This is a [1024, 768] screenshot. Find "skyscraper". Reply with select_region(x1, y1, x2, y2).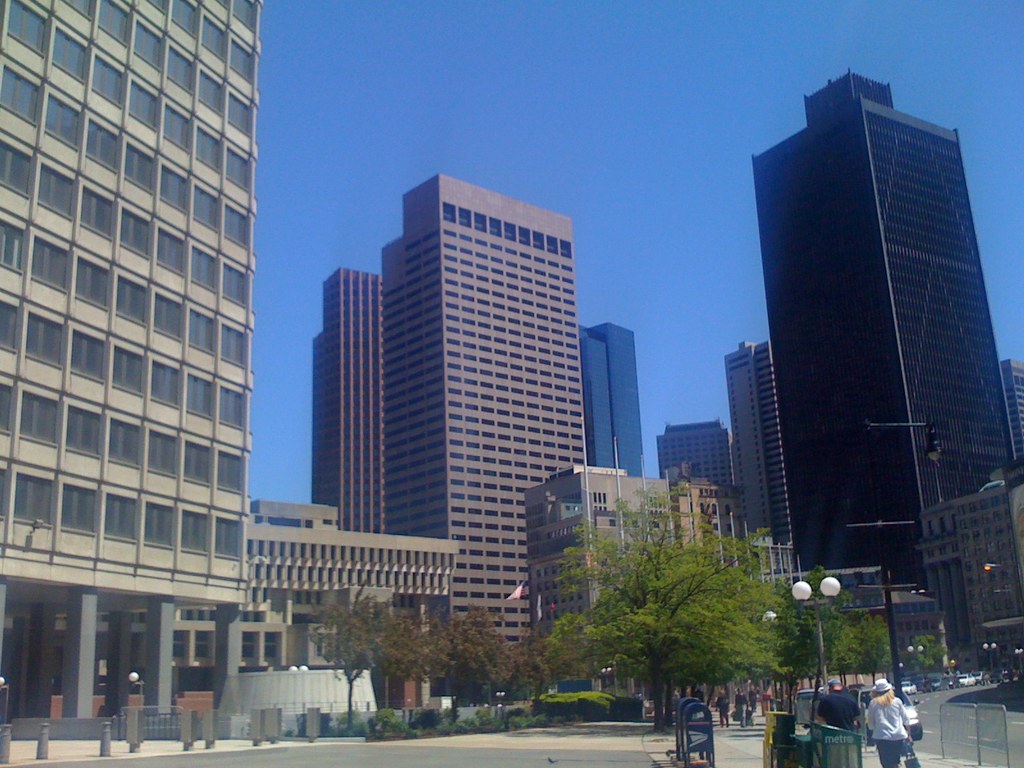
select_region(0, 0, 266, 766).
